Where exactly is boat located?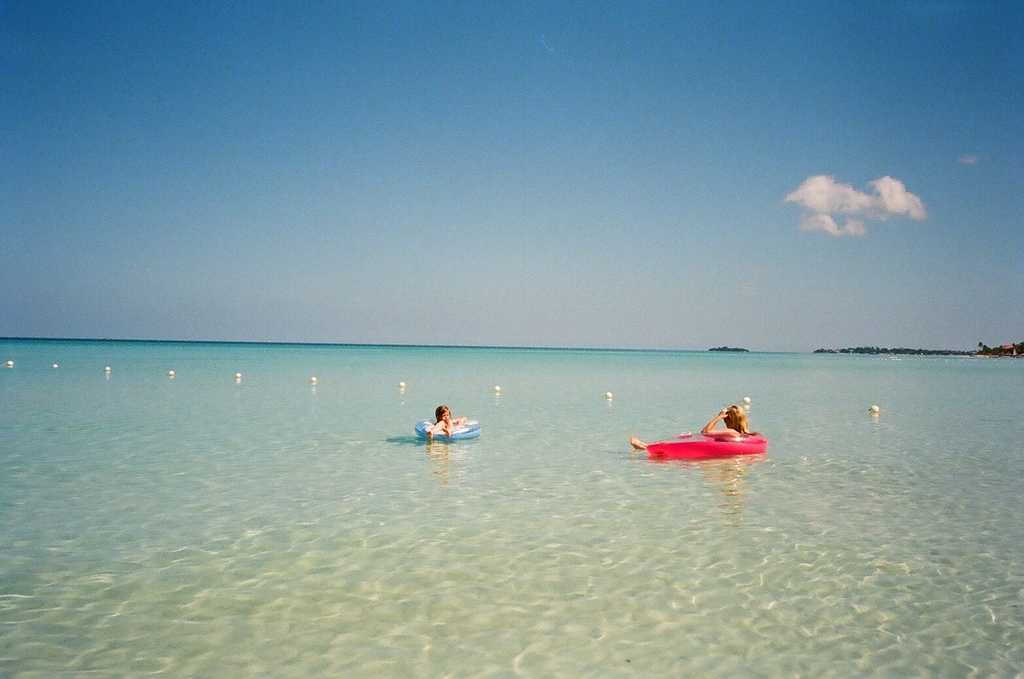
Its bounding box is bbox=[413, 417, 480, 445].
